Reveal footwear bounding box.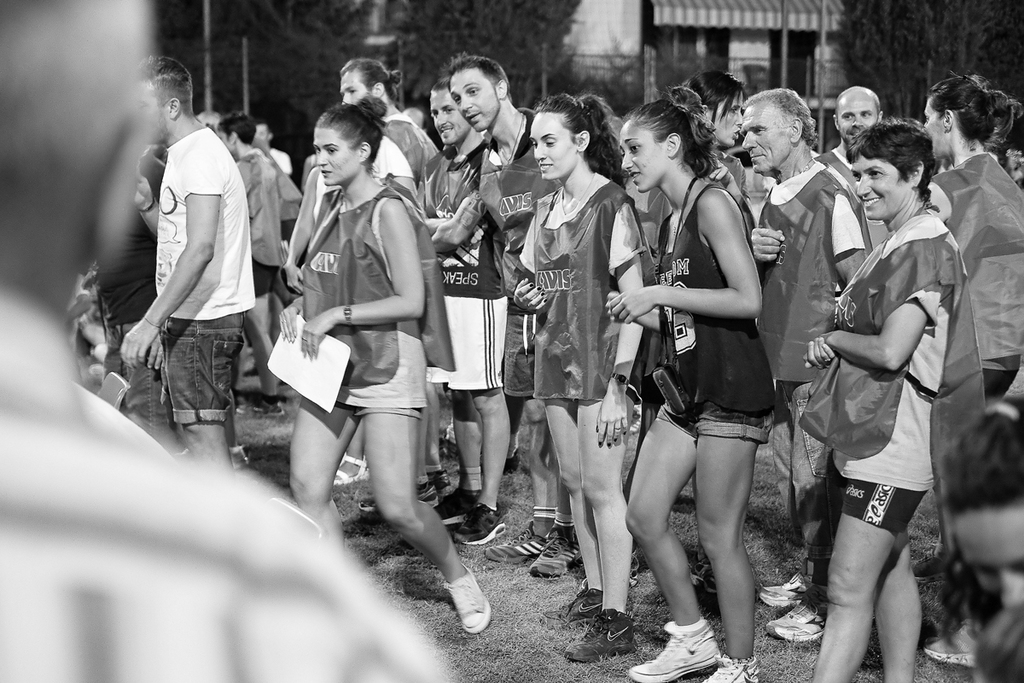
Revealed: 527 522 585 578.
